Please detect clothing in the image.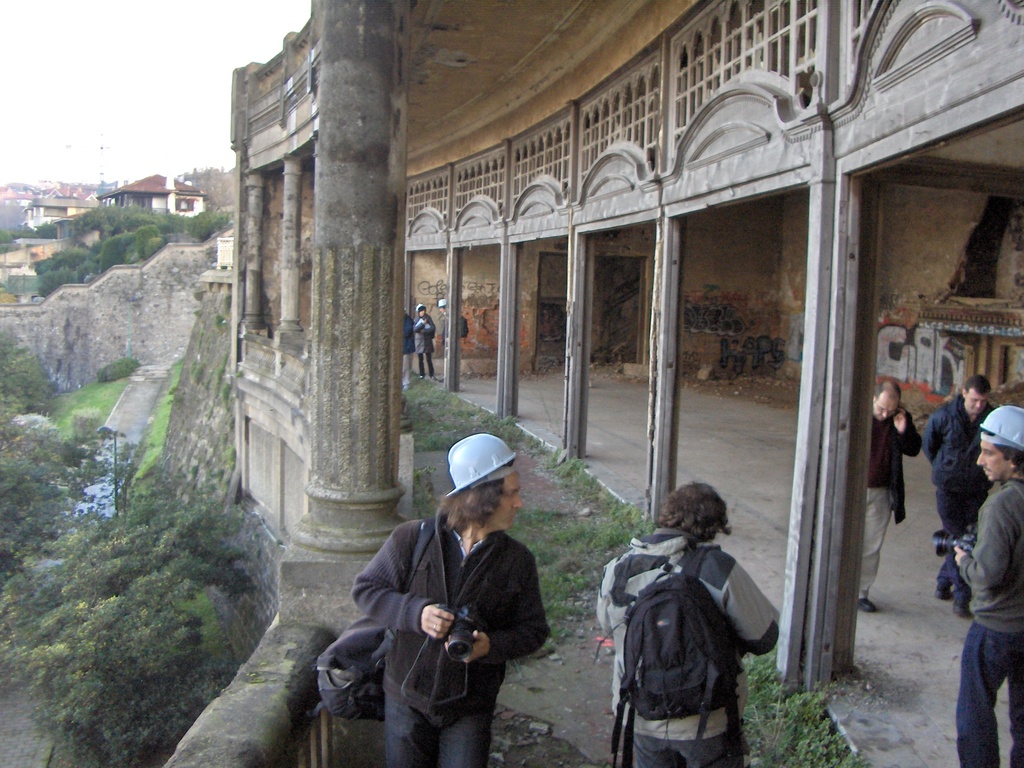
box=[403, 314, 412, 386].
